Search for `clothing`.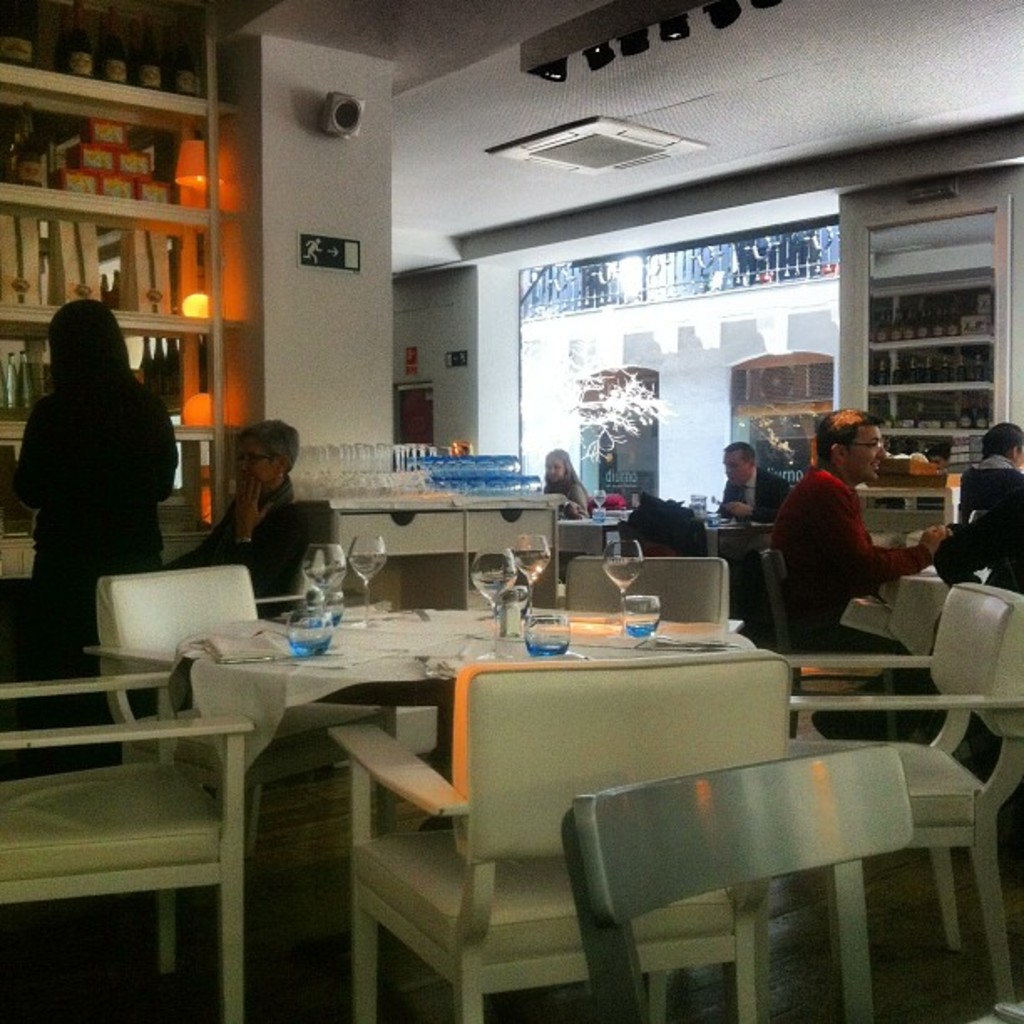
Found at <bbox>934, 495, 1022, 592</bbox>.
